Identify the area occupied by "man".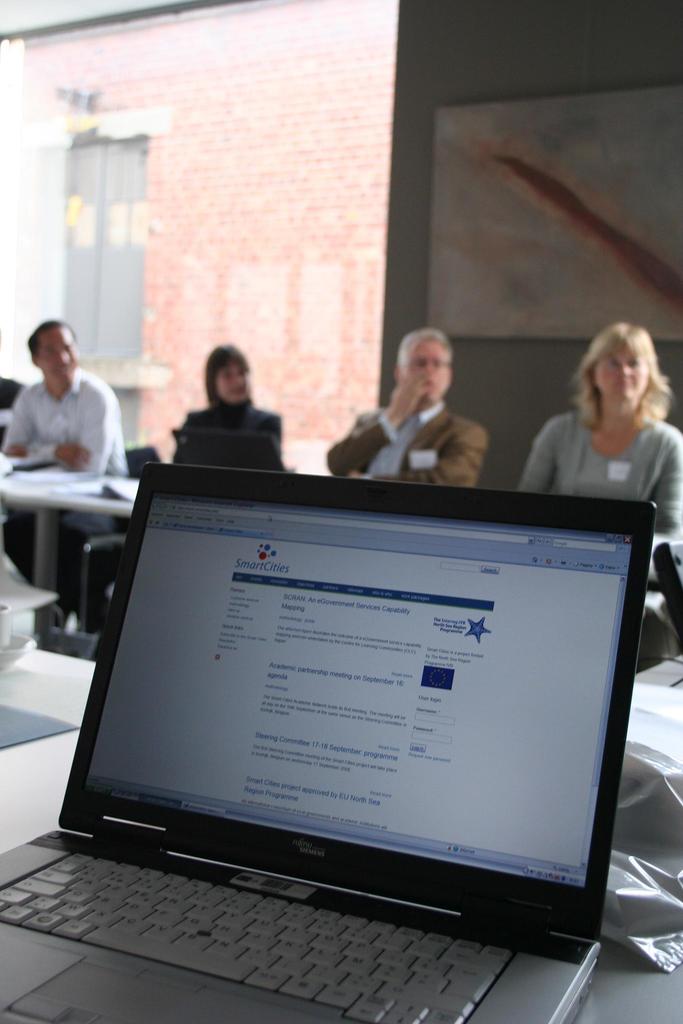
Area: <region>7, 316, 130, 484</region>.
